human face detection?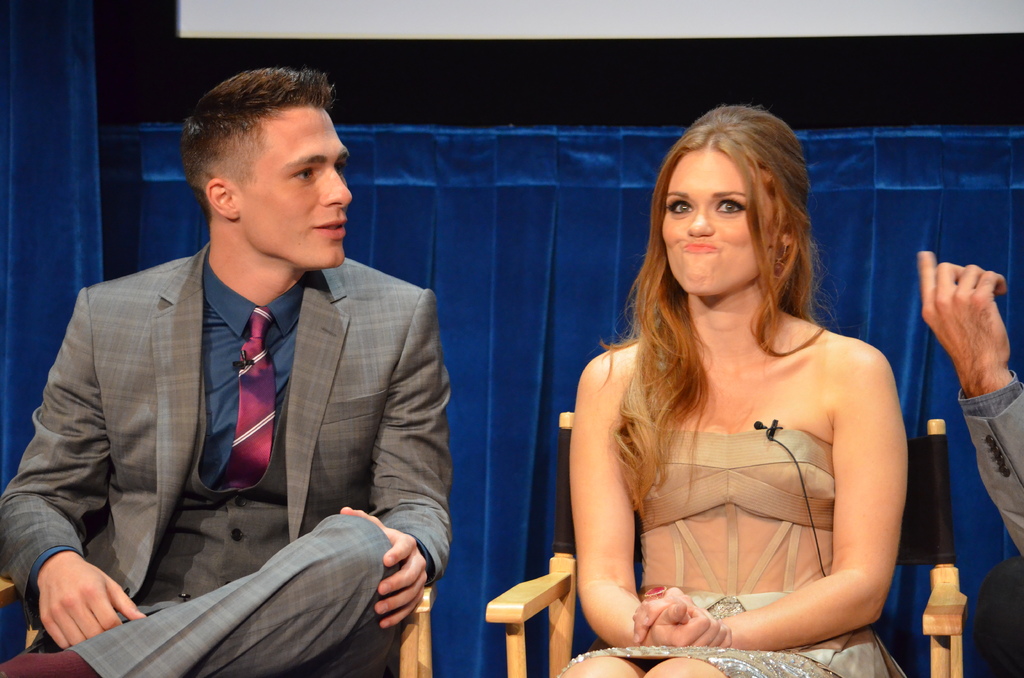
(224,106,360,270)
